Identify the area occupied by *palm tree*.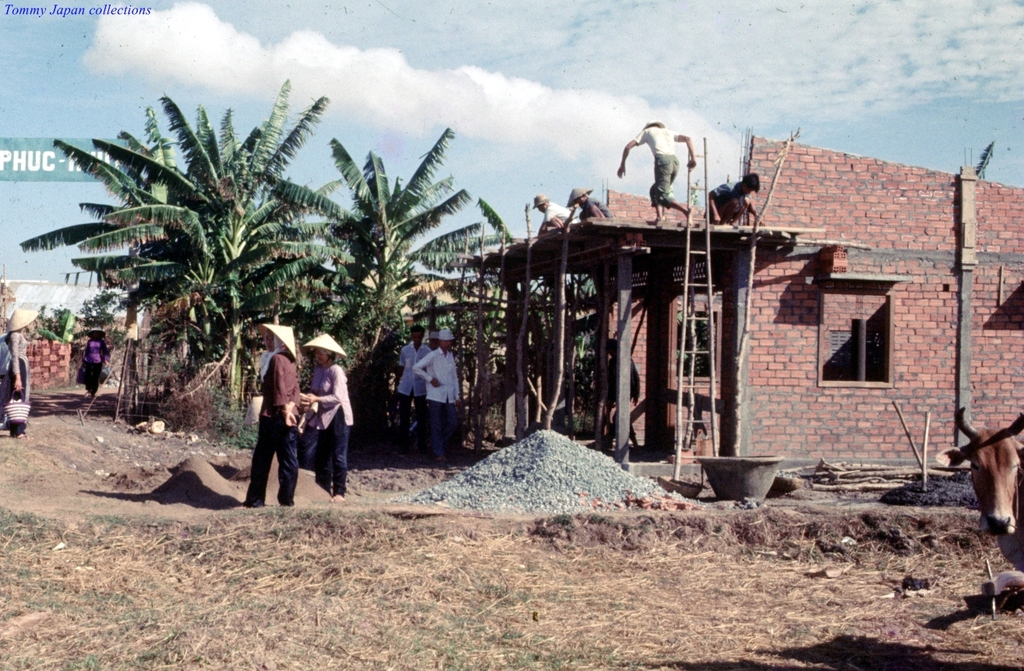
Area: [315,156,471,428].
